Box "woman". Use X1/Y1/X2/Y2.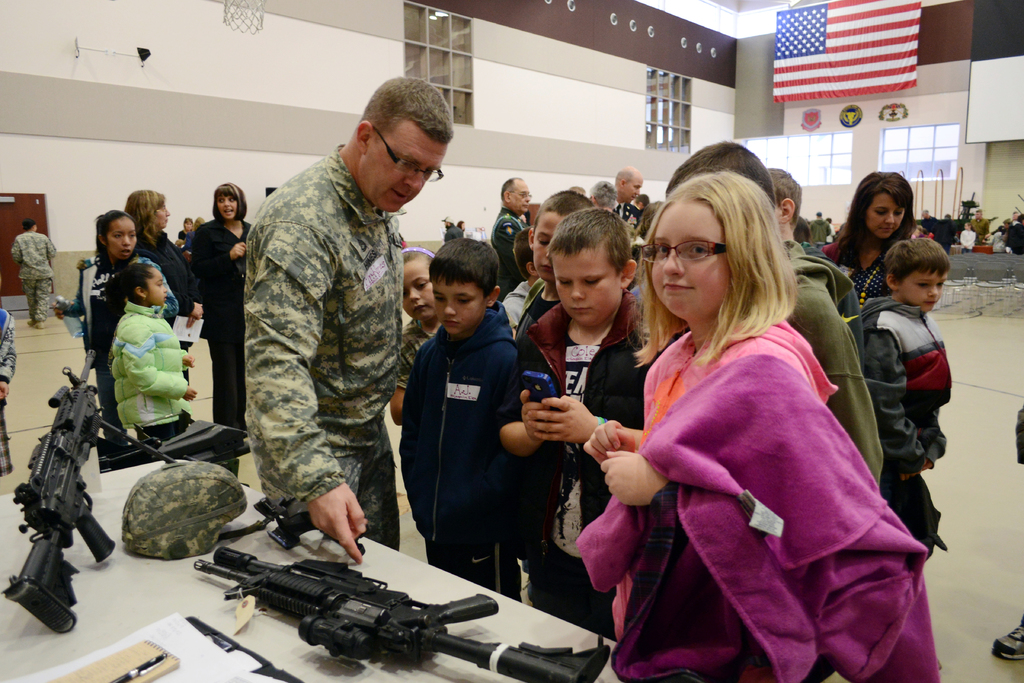
84/209/177/436.
